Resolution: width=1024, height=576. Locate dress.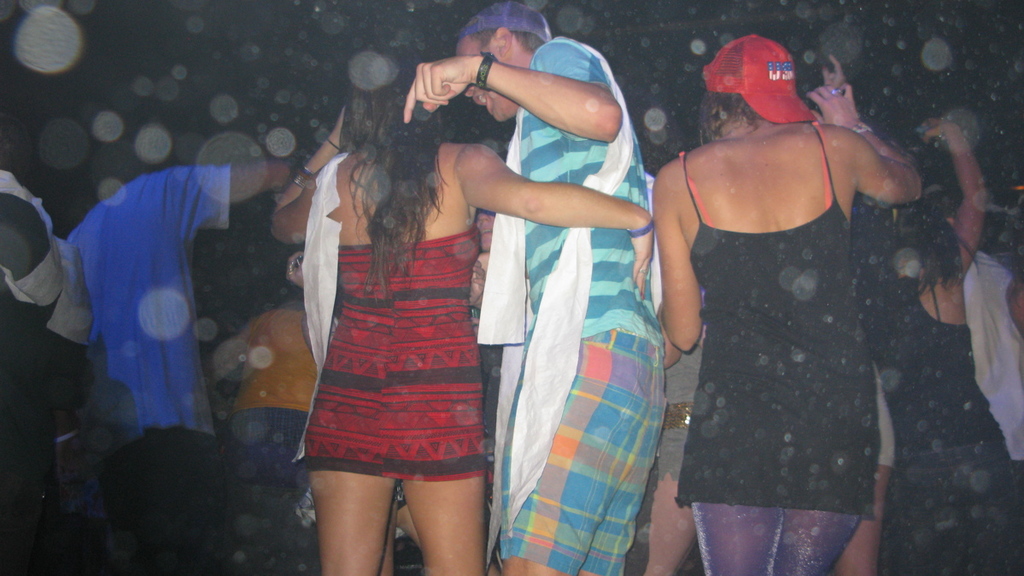
{"left": 216, "top": 299, "right": 347, "bottom": 575}.
